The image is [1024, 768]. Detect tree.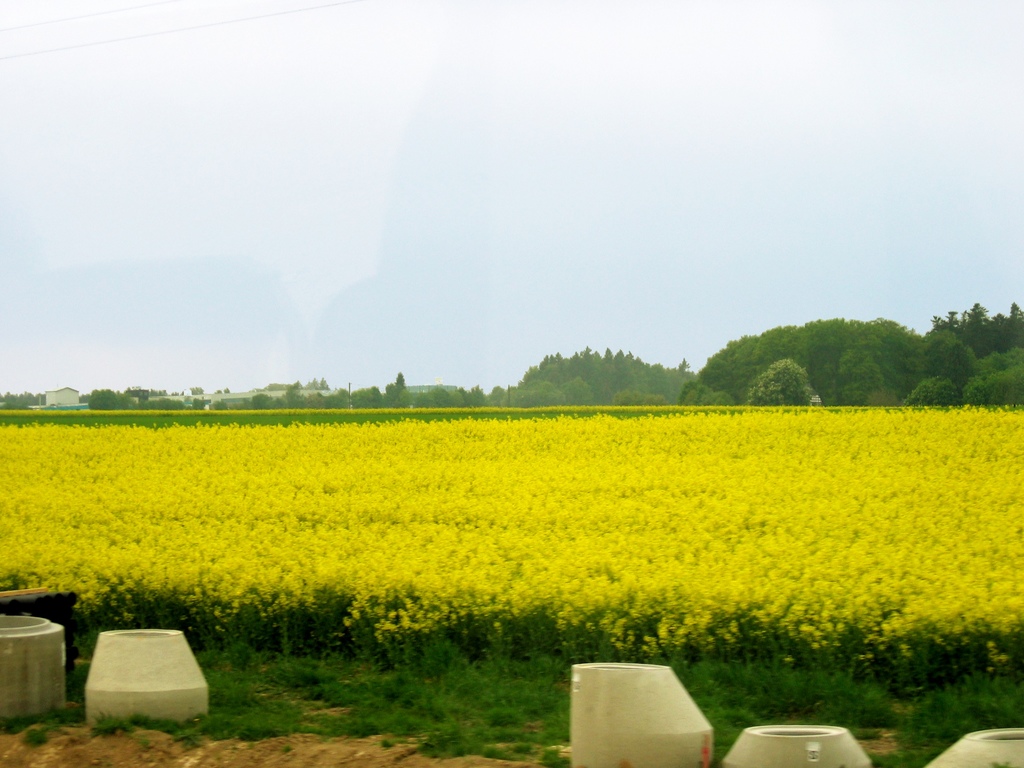
Detection: (352, 387, 388, 410).
